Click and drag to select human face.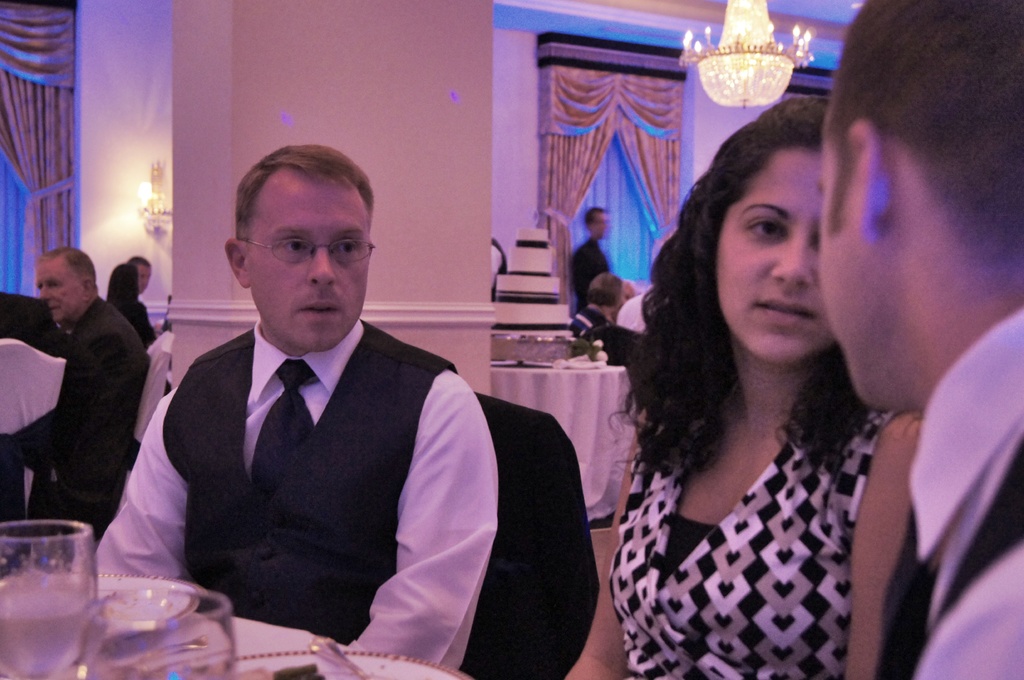
Selection: l=244, t=175, r=371, b=346.
